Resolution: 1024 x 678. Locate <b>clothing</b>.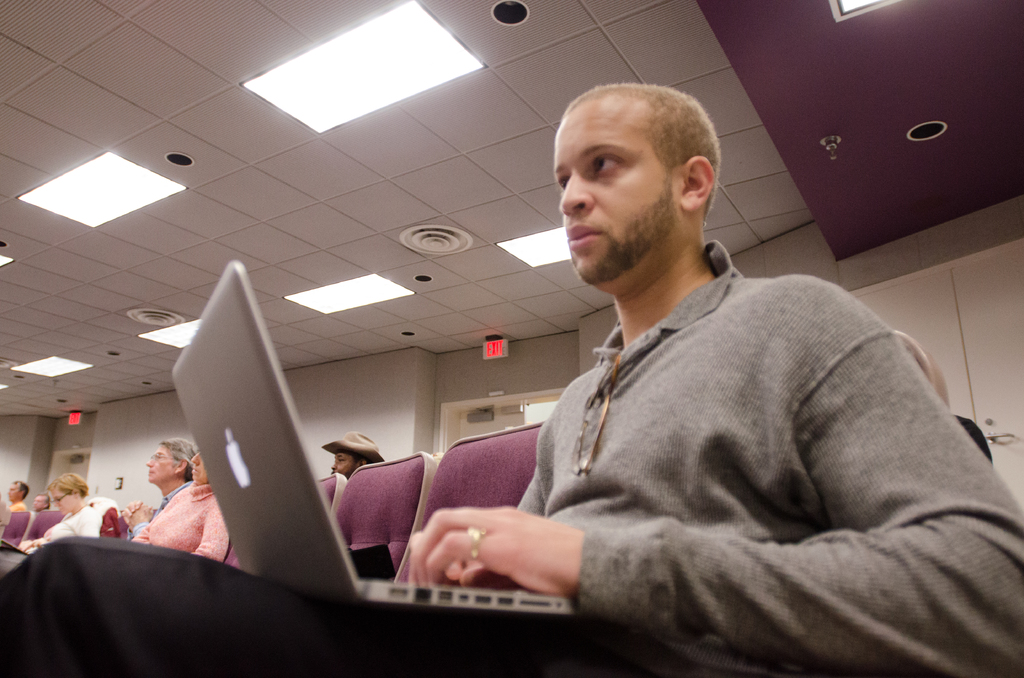
x1=4, y1=502, x2=112, y2=556.
